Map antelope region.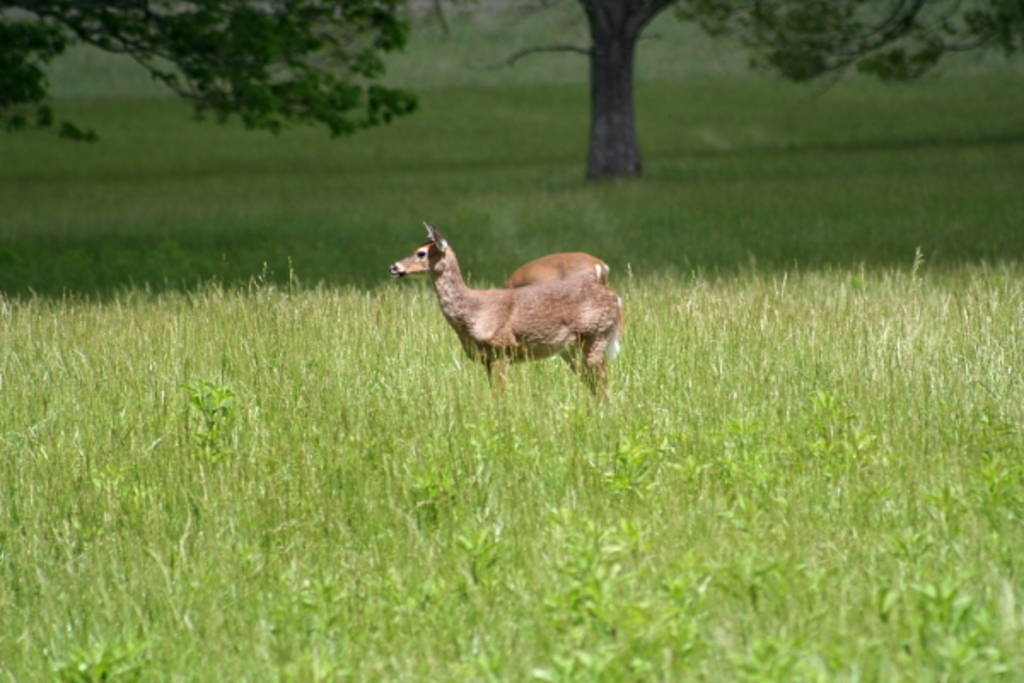
Mapped to bbox(394, 225, 626, 391).
